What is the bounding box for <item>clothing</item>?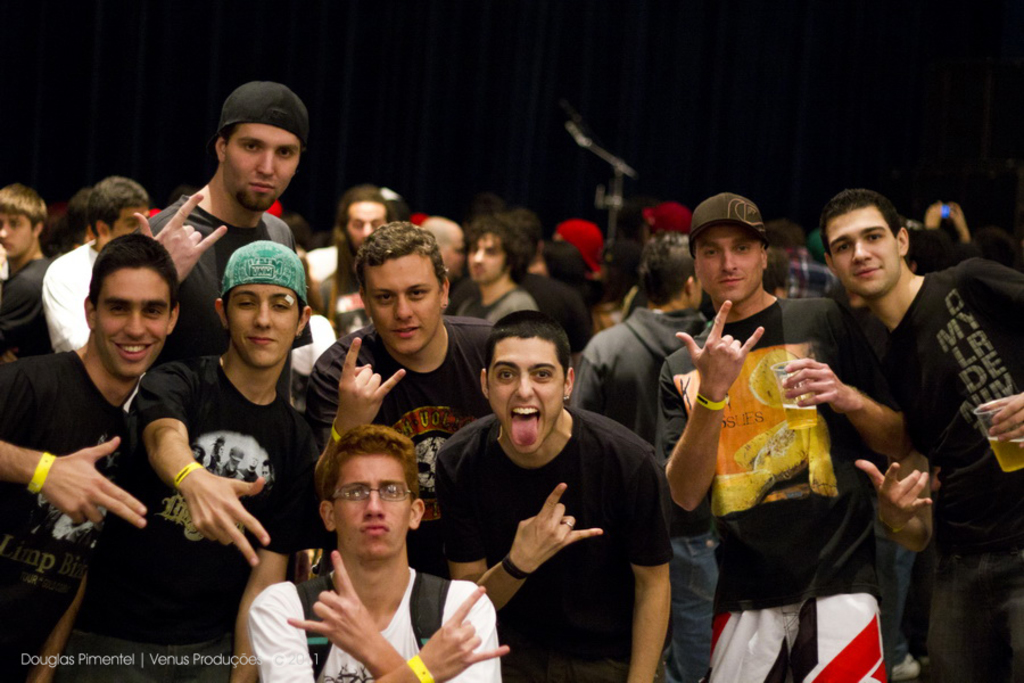
[left=779, top=252, right=831, bottom=307].
